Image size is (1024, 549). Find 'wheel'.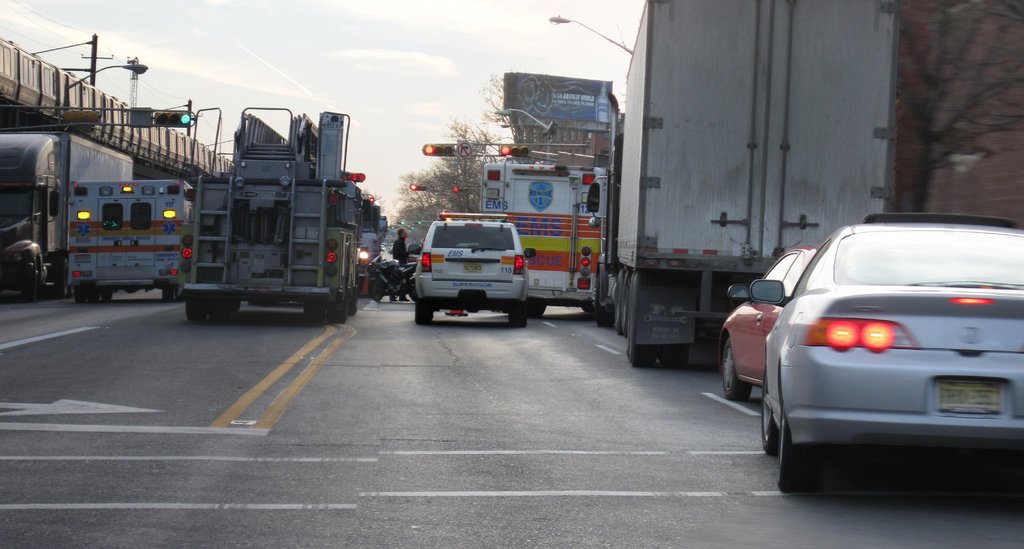
locate(209, 298, 233, 319).
